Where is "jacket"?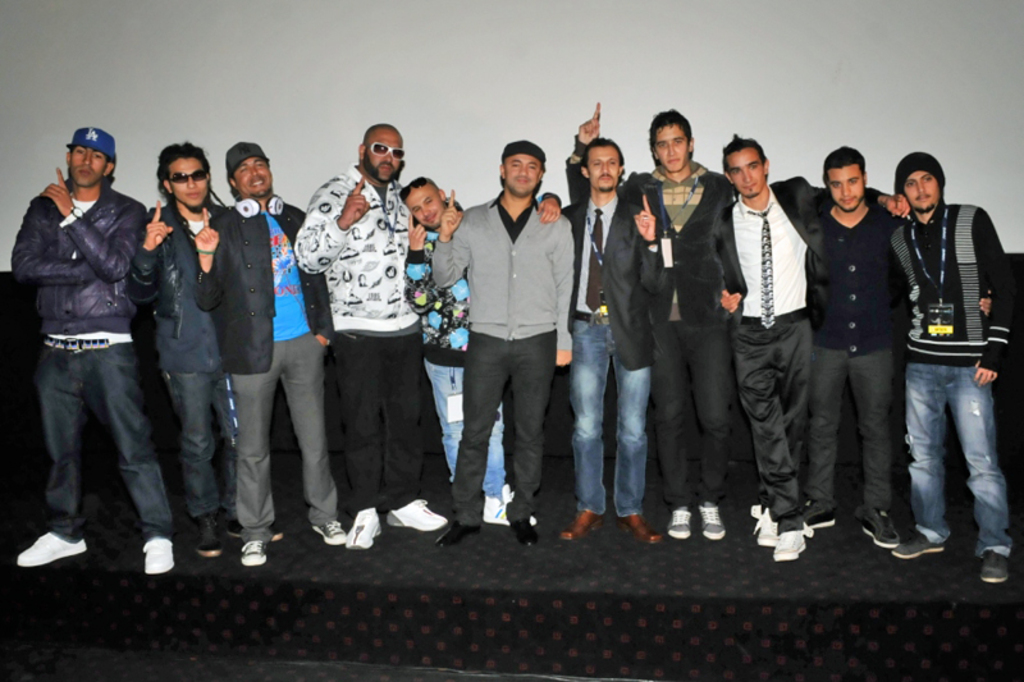
x1=192 y1=205 x2=329 y2=377.
